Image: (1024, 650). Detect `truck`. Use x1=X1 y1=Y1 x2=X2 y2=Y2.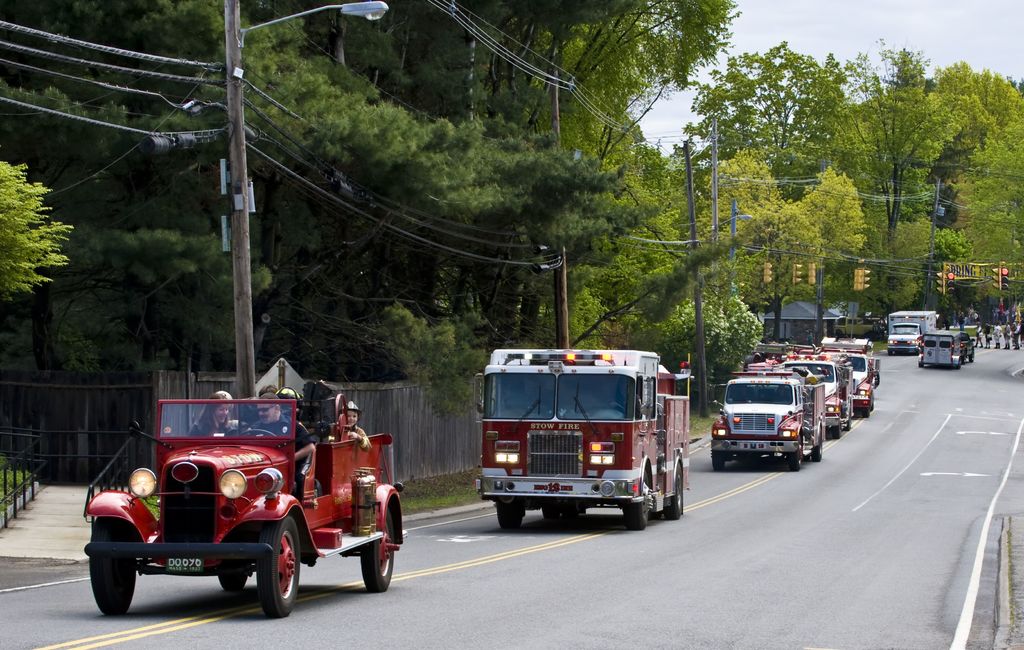
x1=474 y1=334 x2=699 y2=529.
